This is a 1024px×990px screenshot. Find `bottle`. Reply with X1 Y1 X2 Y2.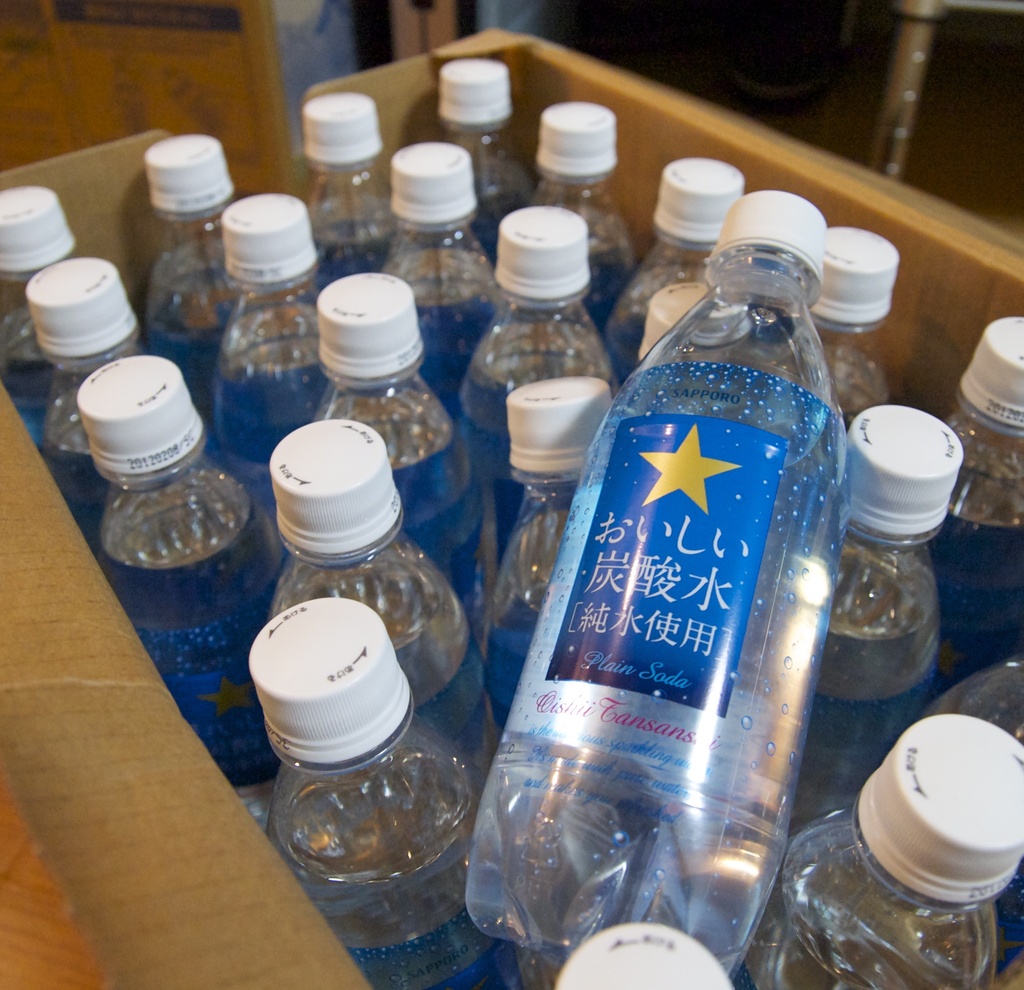
463 209 620 571.
